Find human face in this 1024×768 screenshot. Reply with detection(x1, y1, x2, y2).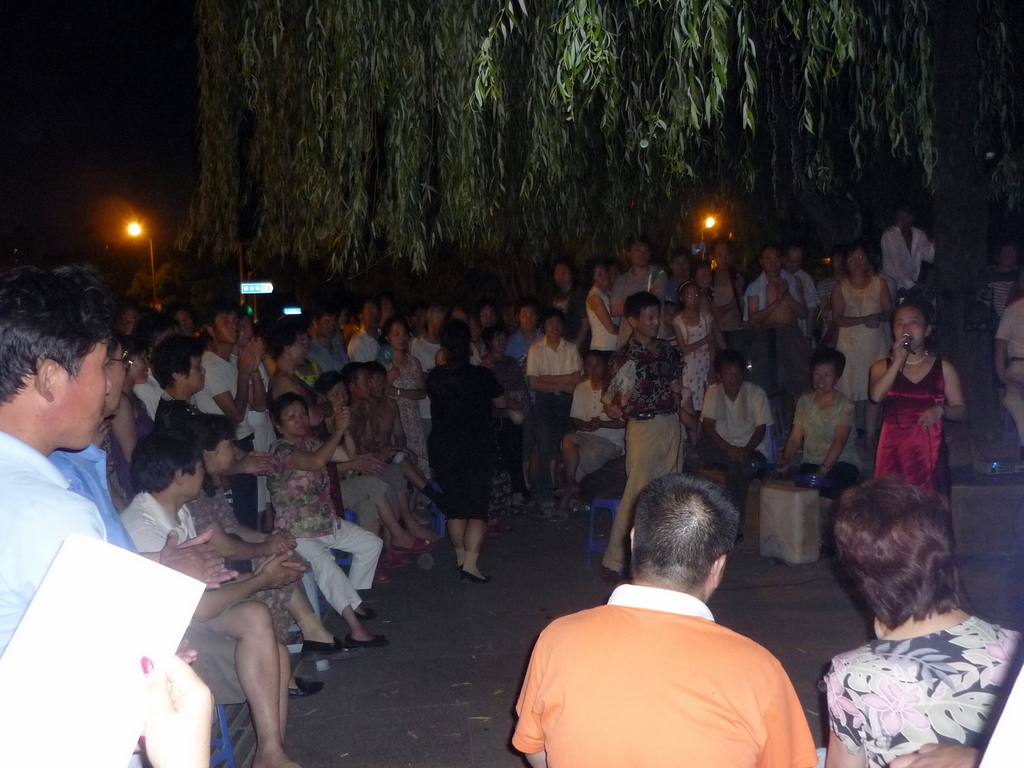
detection(294, 340, 301, 359).
